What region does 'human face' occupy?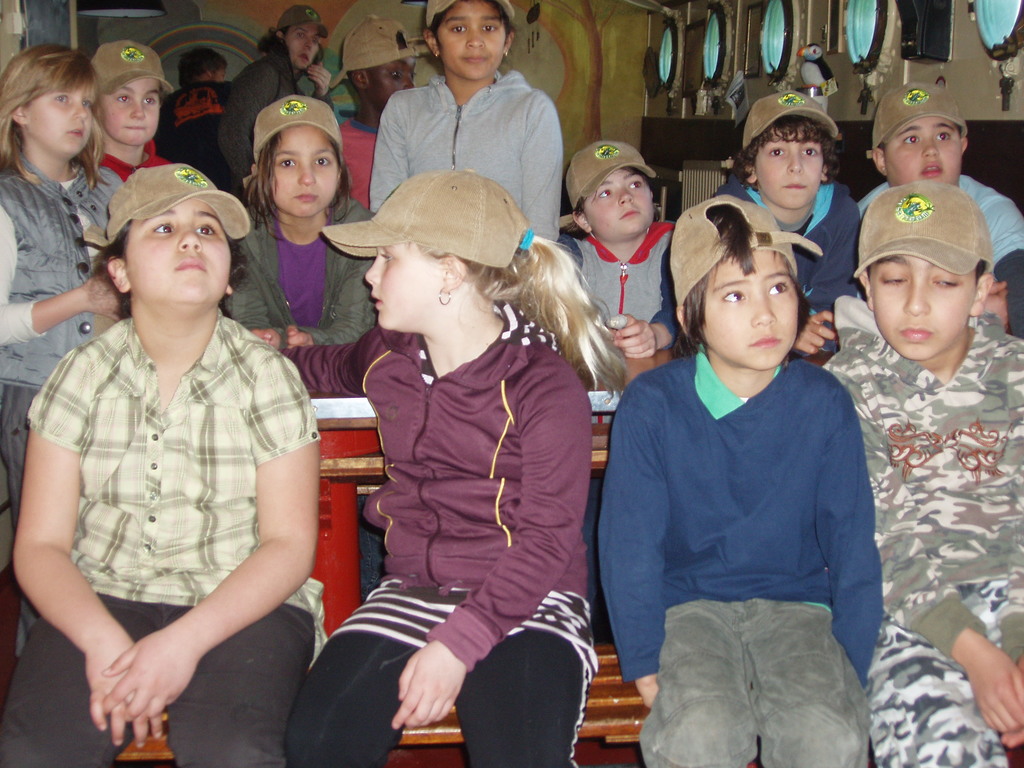
Rect(270, 125, 341, 223).
